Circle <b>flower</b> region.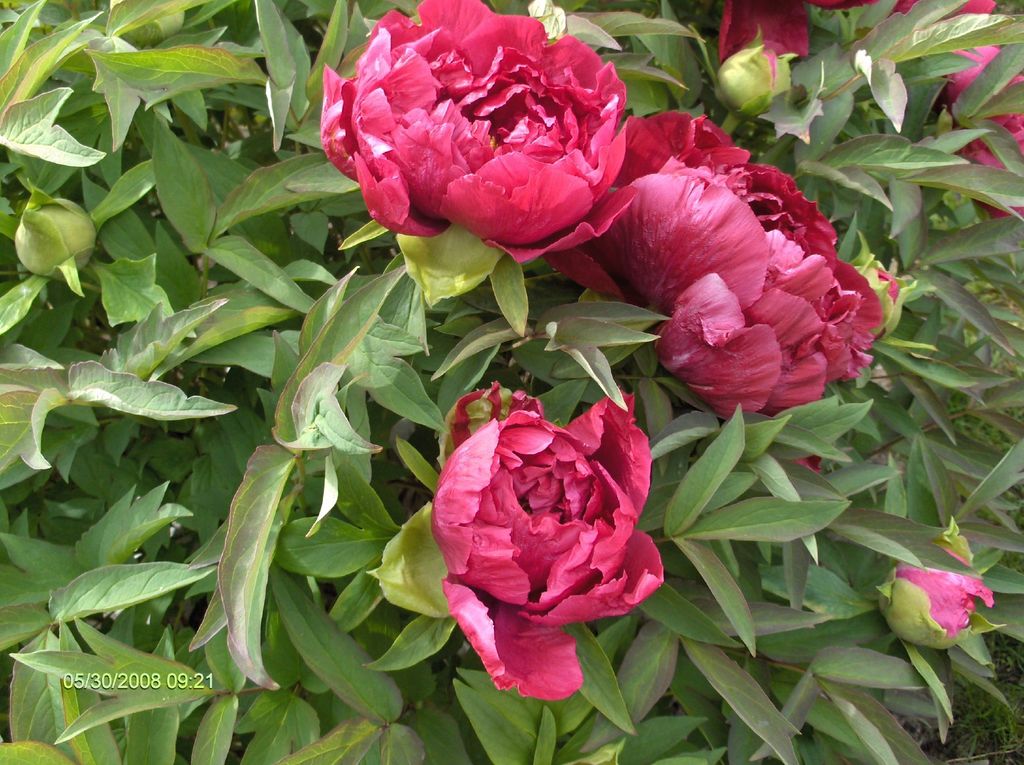
Region: l=721, t=0, r=879, b=66.
